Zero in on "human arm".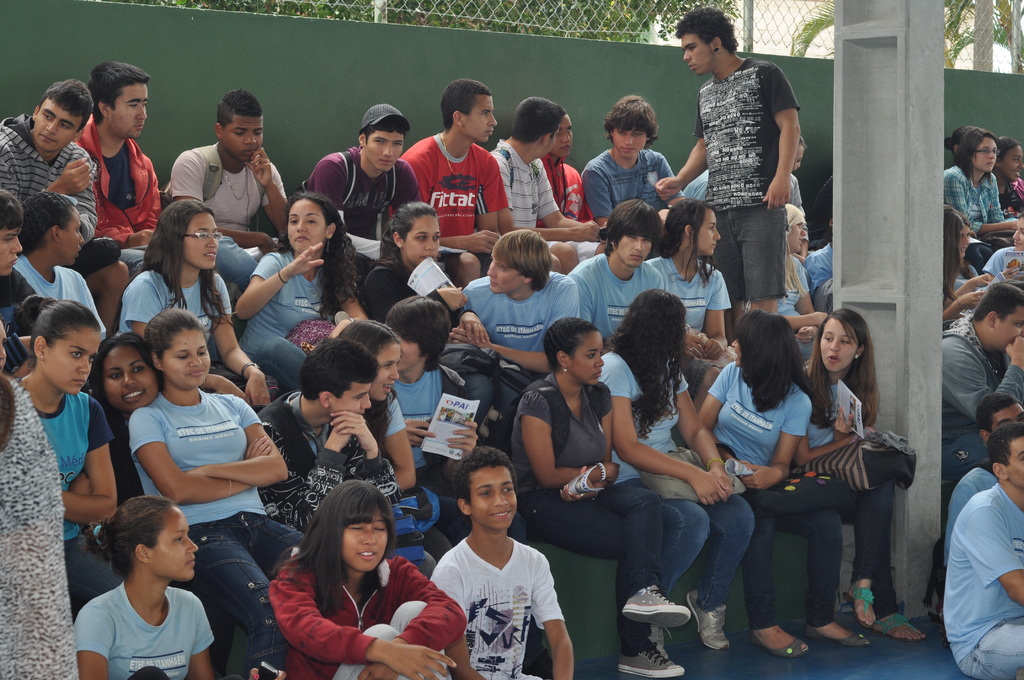
Zeroed in: 358, 553, 468, 679.
